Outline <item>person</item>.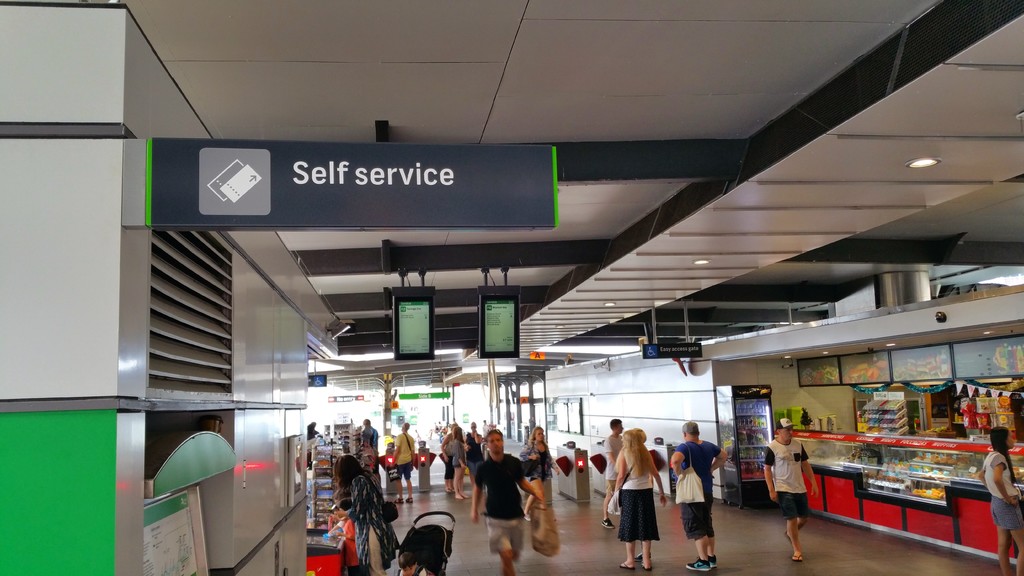
Outline: select_region(391, 423, 416, 504).
